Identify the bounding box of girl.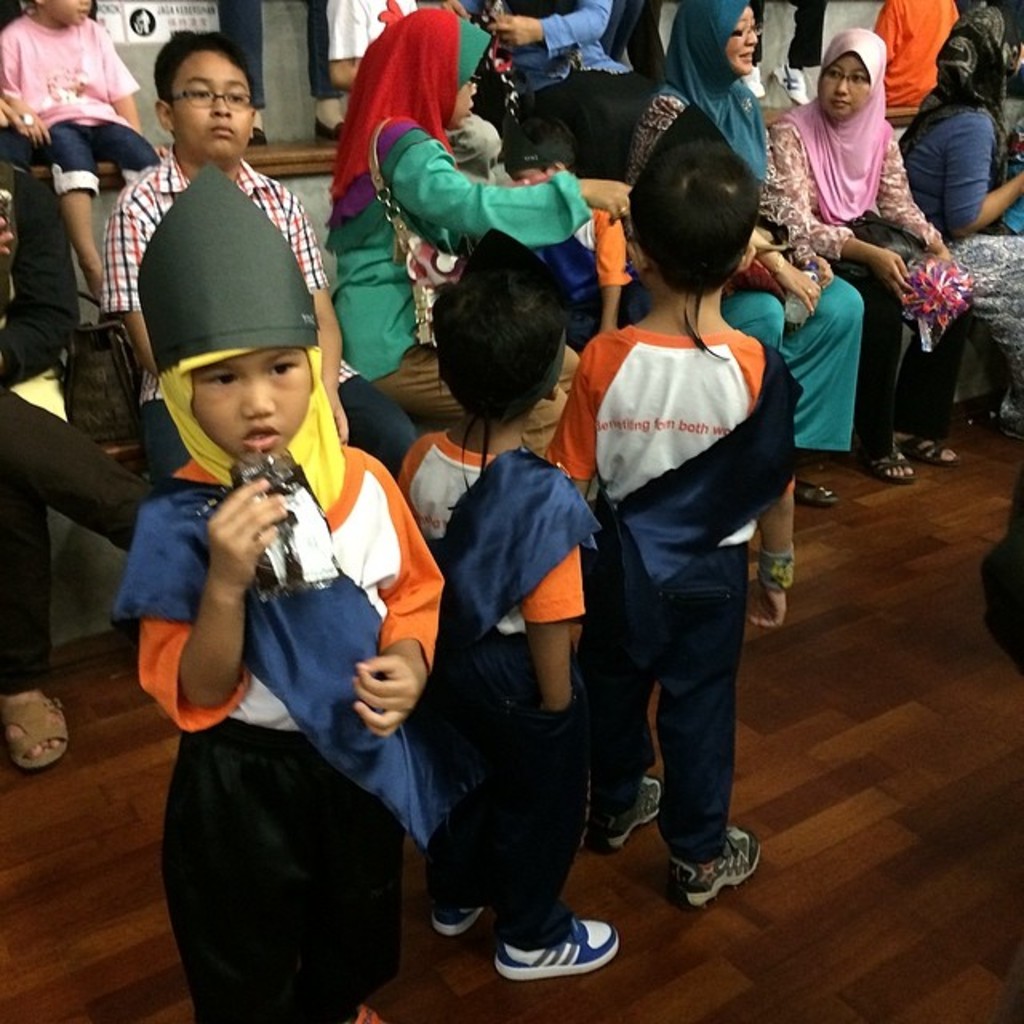
331 5 632 454.
